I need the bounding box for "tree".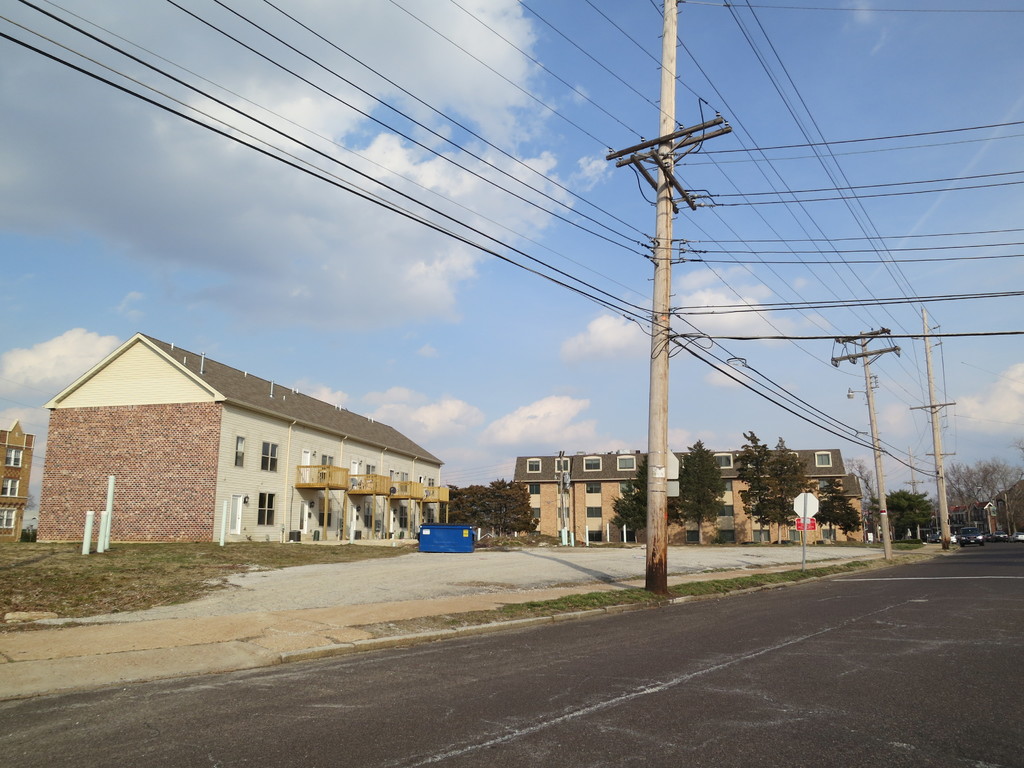
Here it is: Rect(814, 478, 858, 533).
